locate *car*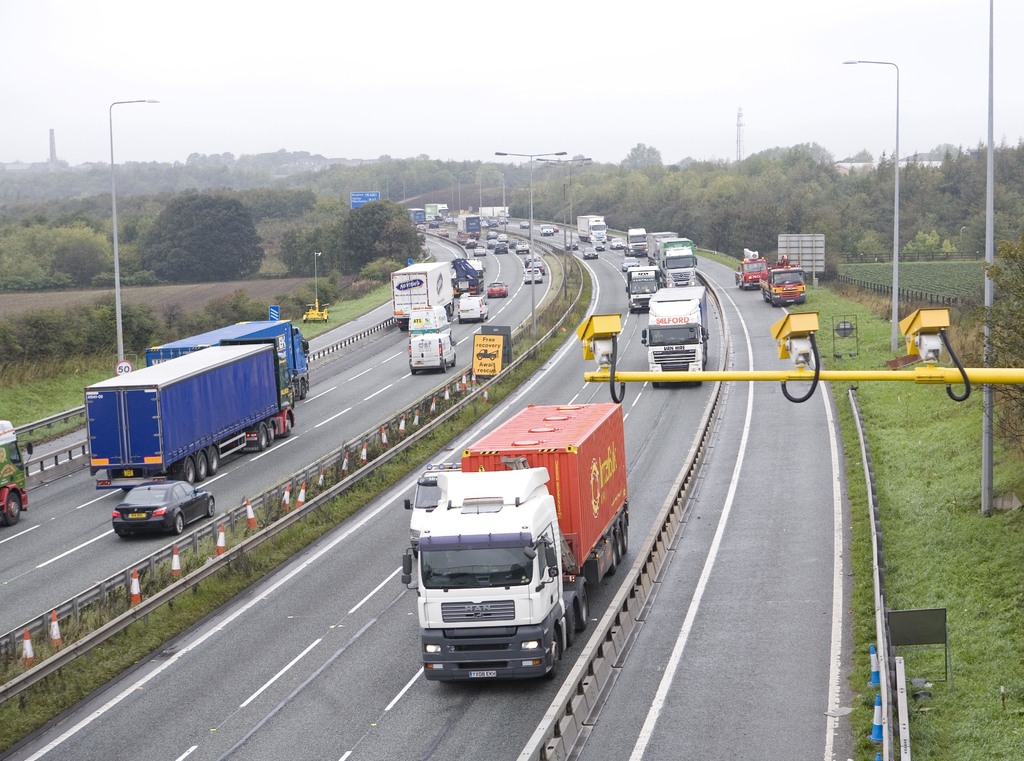
(left=499, top=215, right=508, bottom=225)
